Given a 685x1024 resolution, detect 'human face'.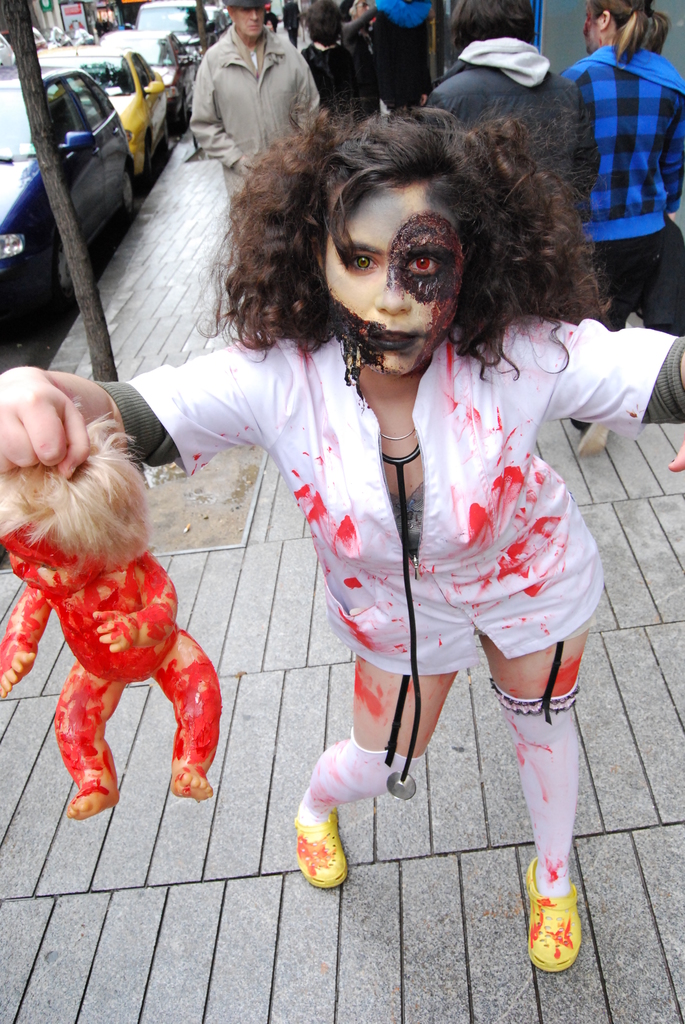
(x1=583, y1=1, x2=599, y2=54).
